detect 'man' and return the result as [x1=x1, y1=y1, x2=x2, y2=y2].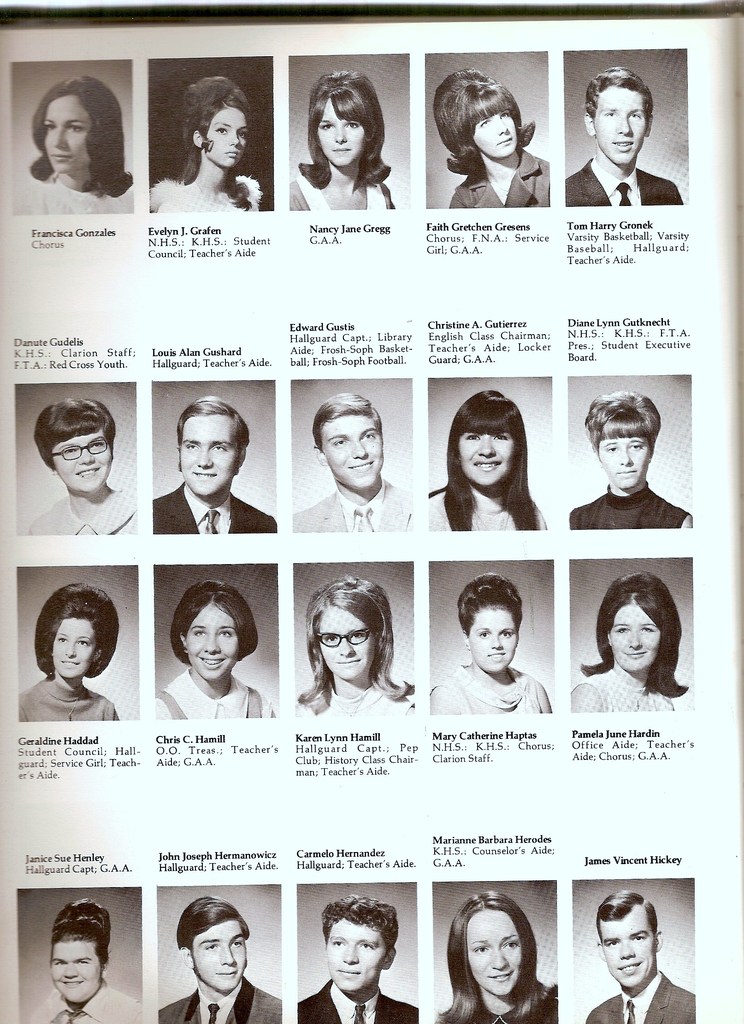
[x1=554, y1=74, x2=693, y2=202].
